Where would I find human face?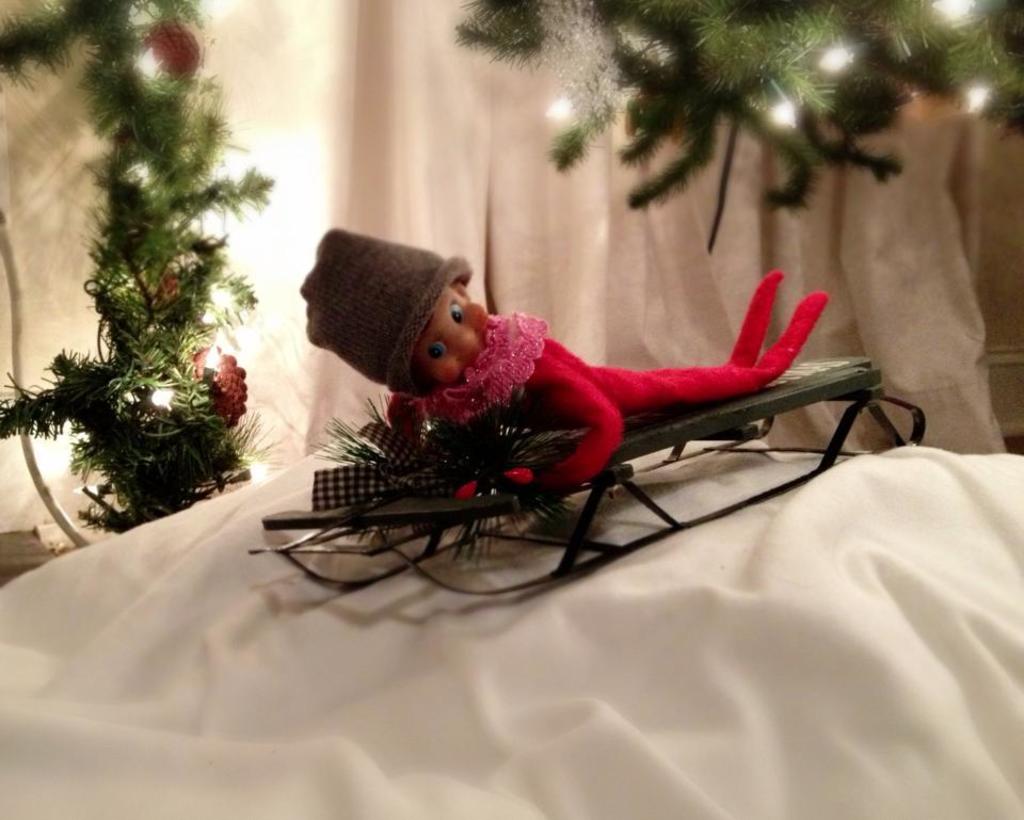
At (410,285,499,387).
